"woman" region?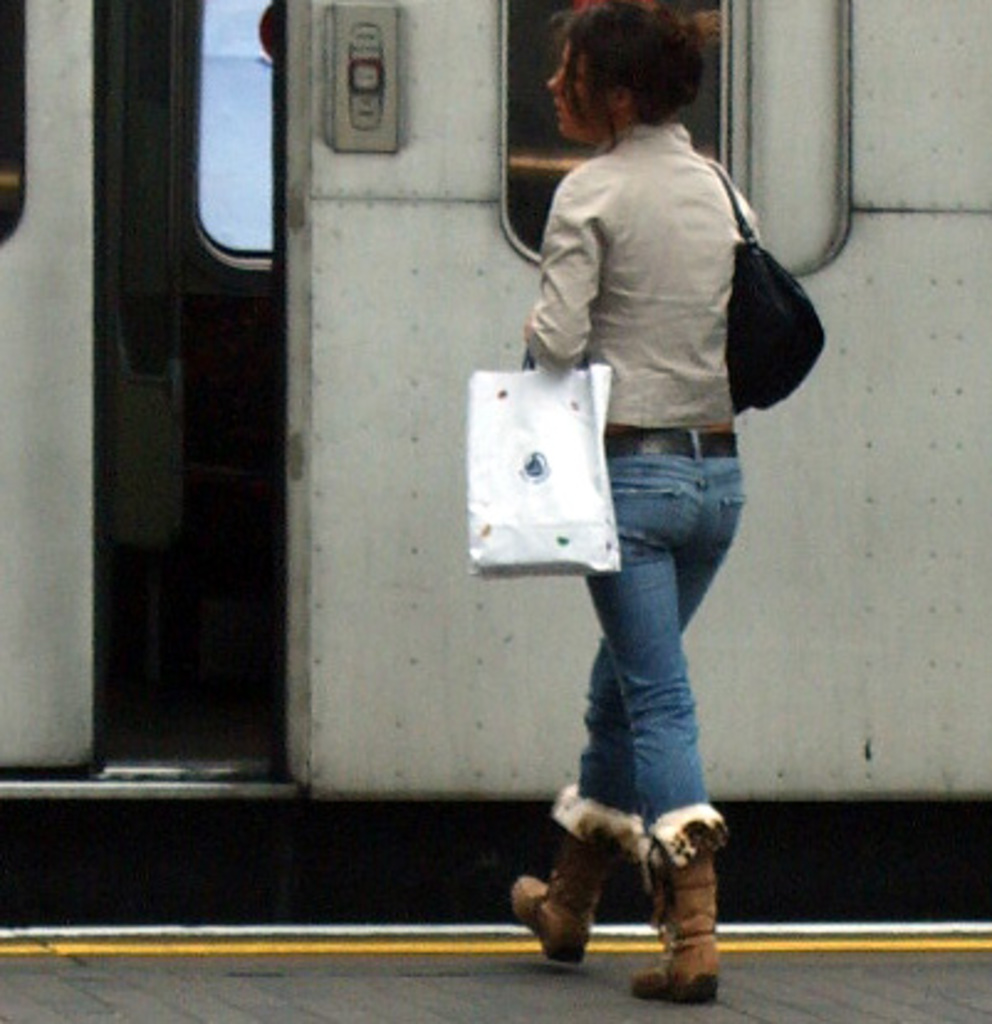
497:7:829:893
